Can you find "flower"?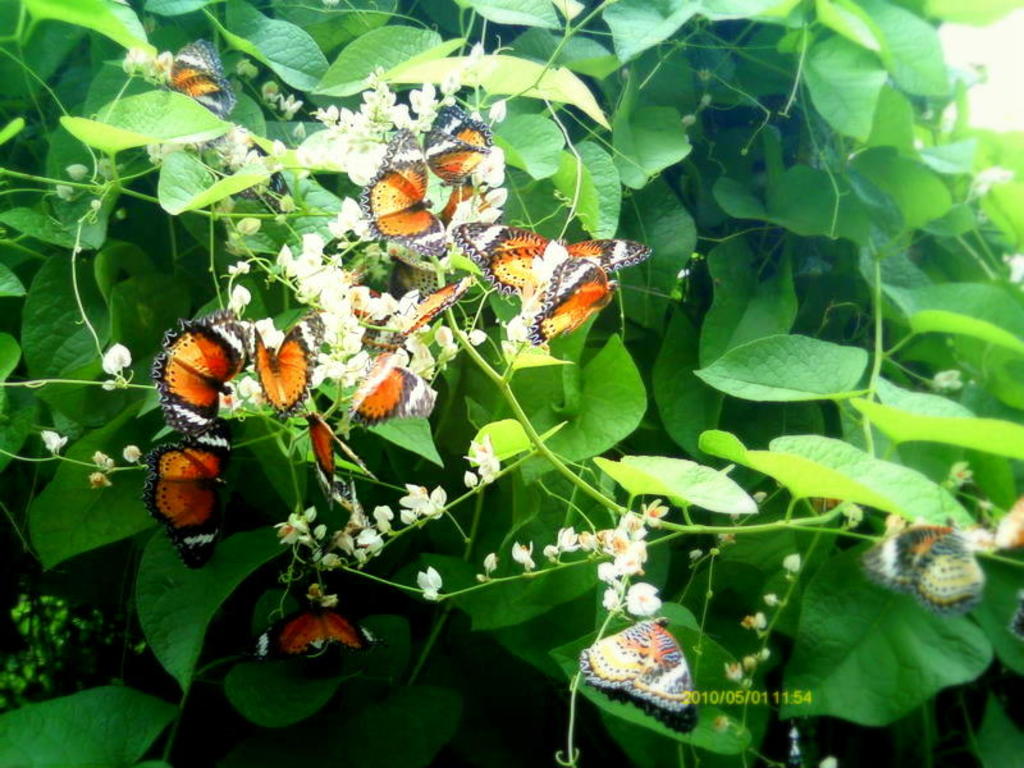
Yes, bounding box: x1=433, y1=485, x2=452, y2=513.
